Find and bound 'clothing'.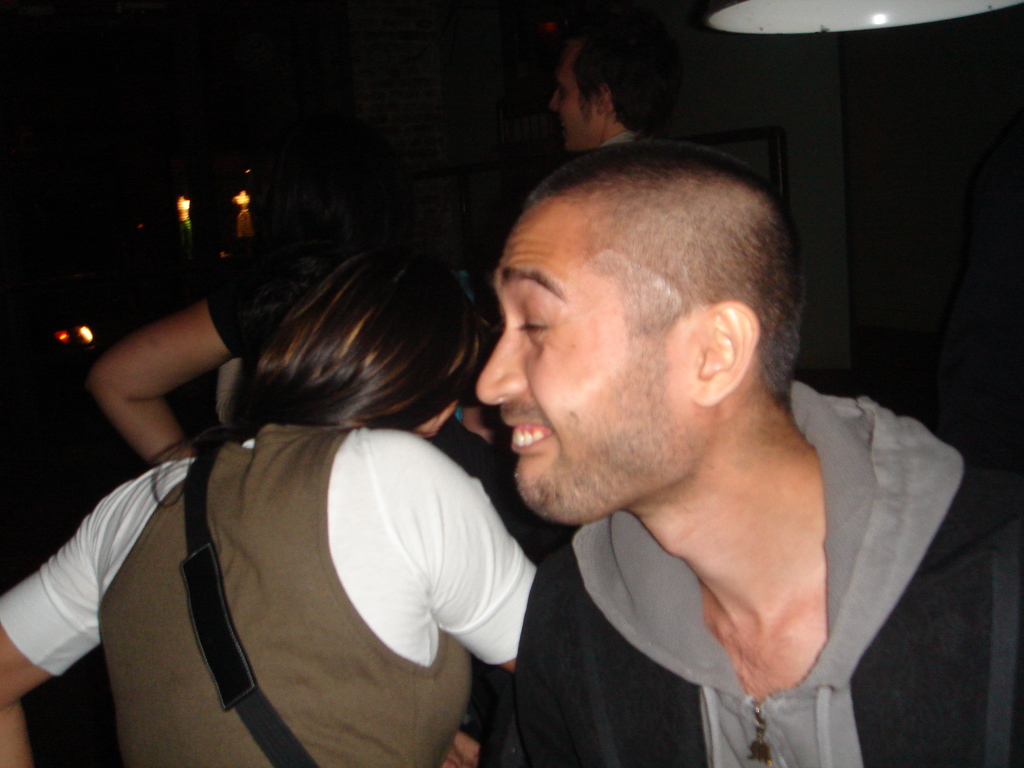
Bound: <box>598,131,642,148</box>.
